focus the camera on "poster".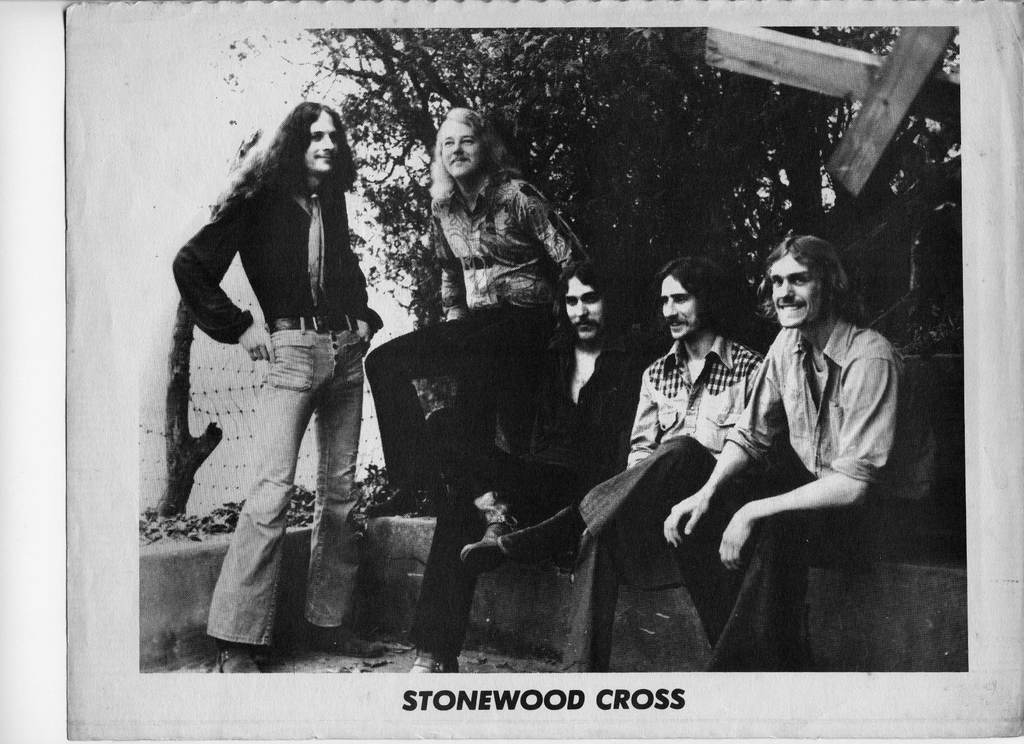
Focus region: region(0, 0, 1023, 740).
